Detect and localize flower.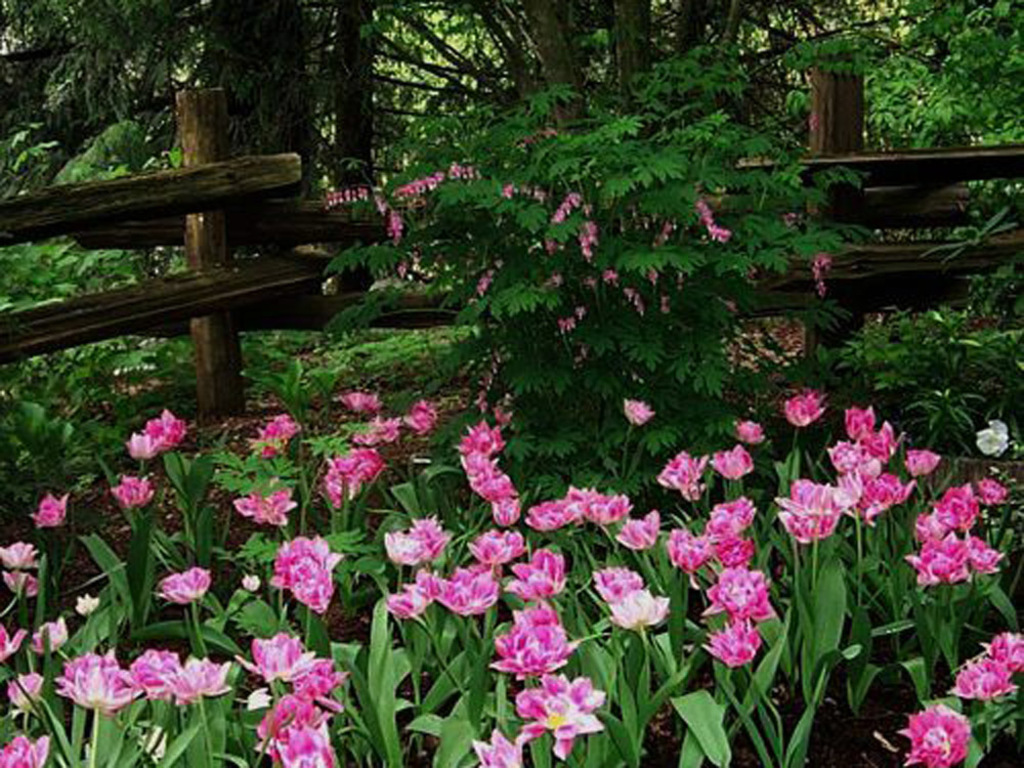
Localized at box(4, 540, 42, 567).
